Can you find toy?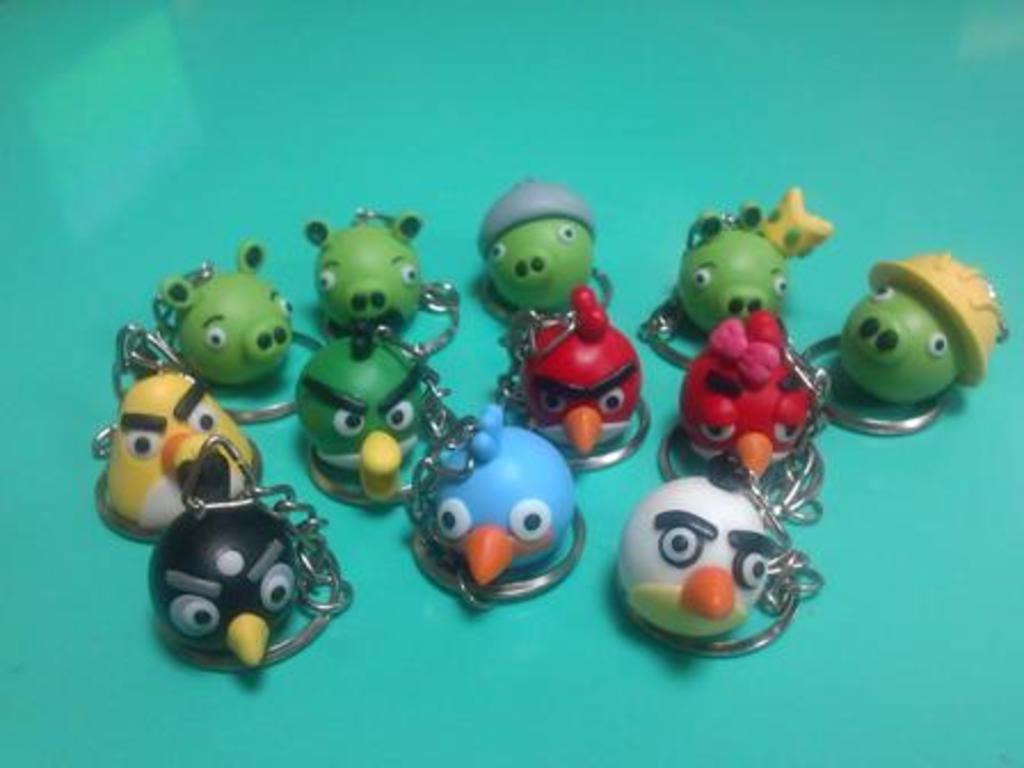
Yes, bounding box: box=[91, 318, 267, 546].
